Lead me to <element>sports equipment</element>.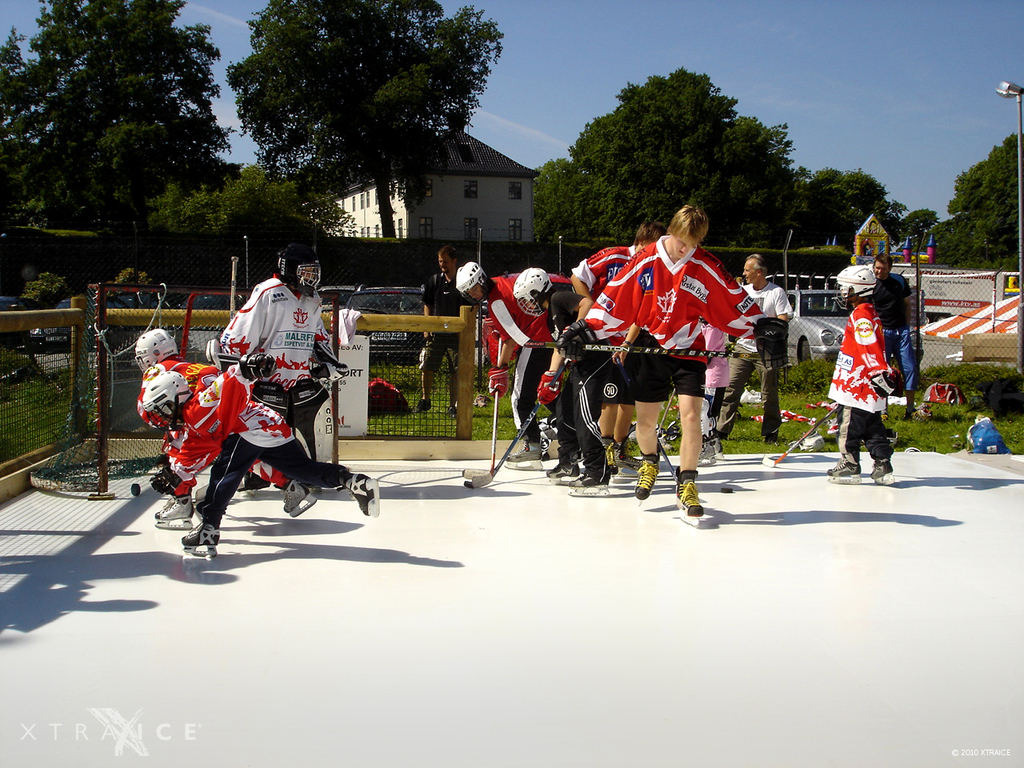
Lead to box(536, 373, 562, 405).
